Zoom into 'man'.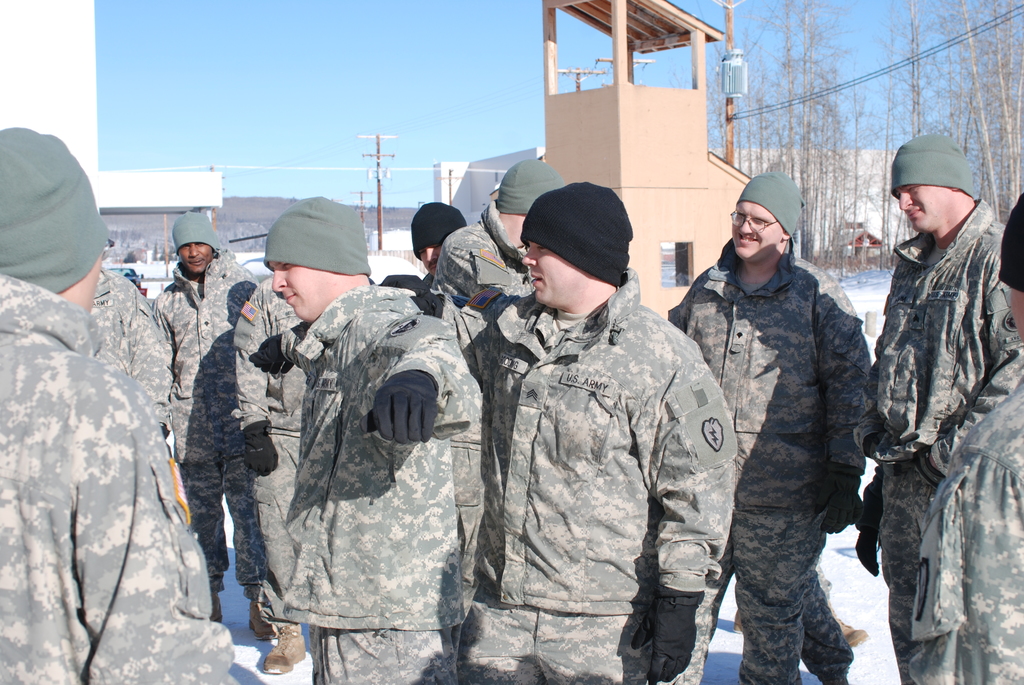
Zoom target: <box>0,111,246,684</box>.
